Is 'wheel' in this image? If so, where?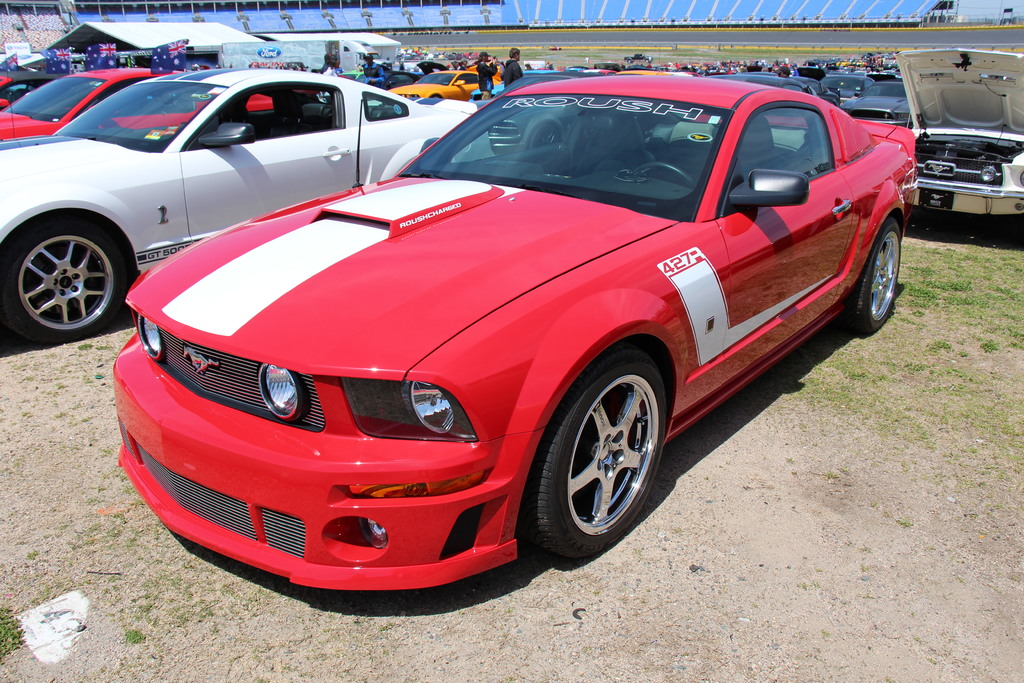
Yes, at box(849, 218, 900, 331).
